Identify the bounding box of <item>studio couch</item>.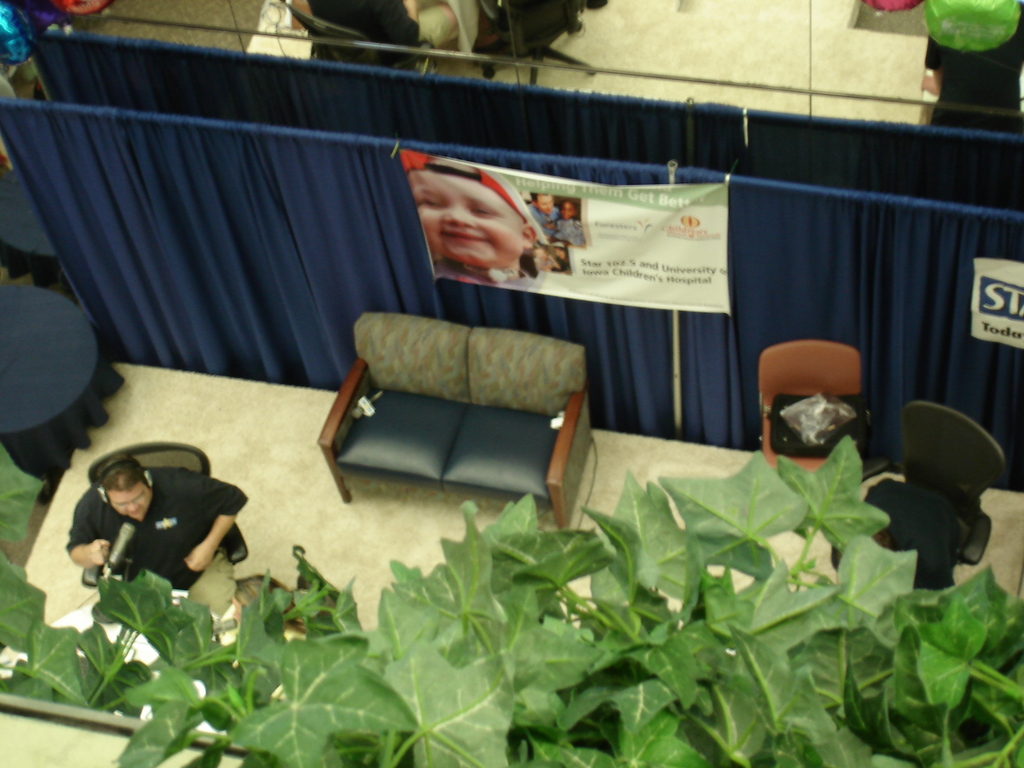
317 312 588 525.
